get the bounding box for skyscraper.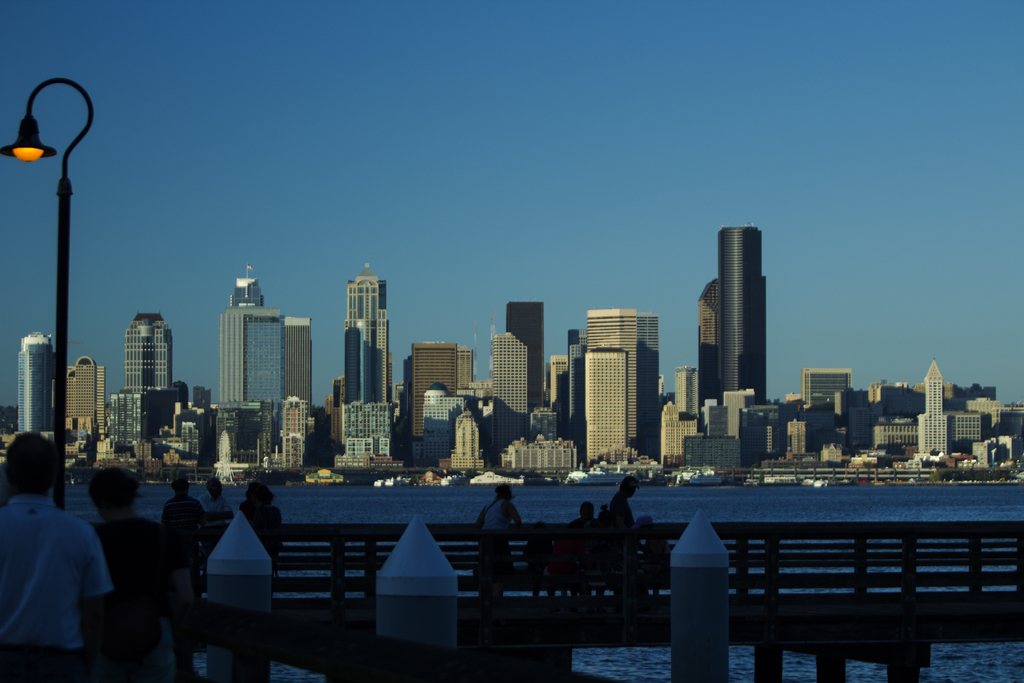
505/299/545/414.
